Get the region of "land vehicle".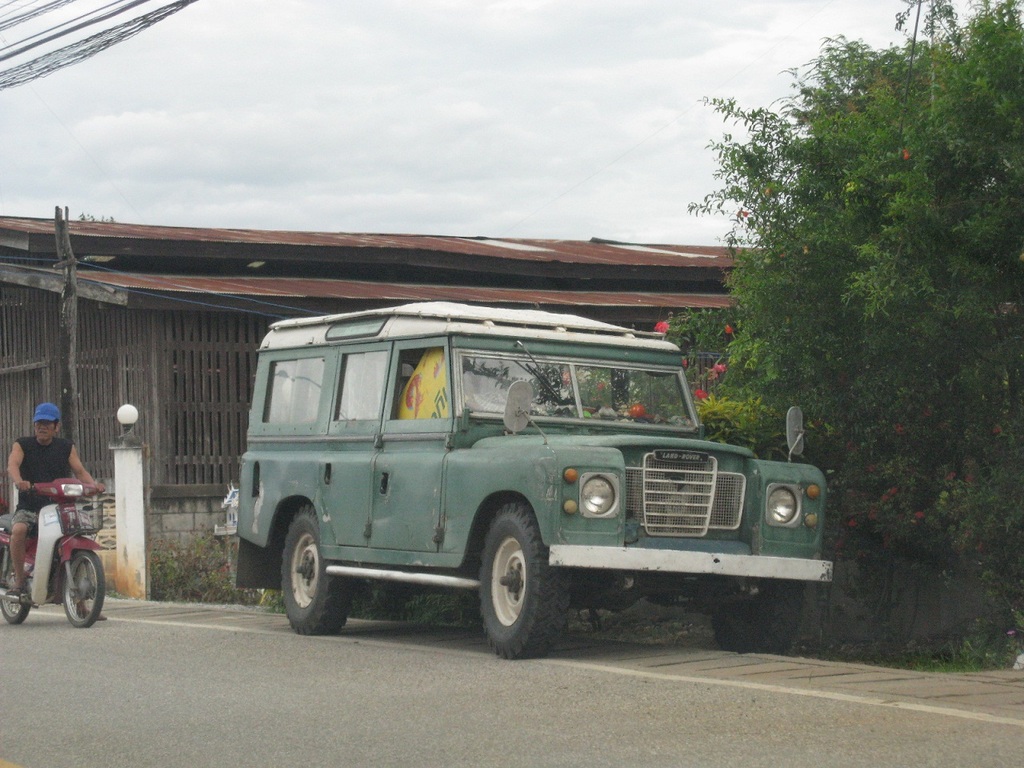
(left=234, top=298, right=834, bottom=660).
